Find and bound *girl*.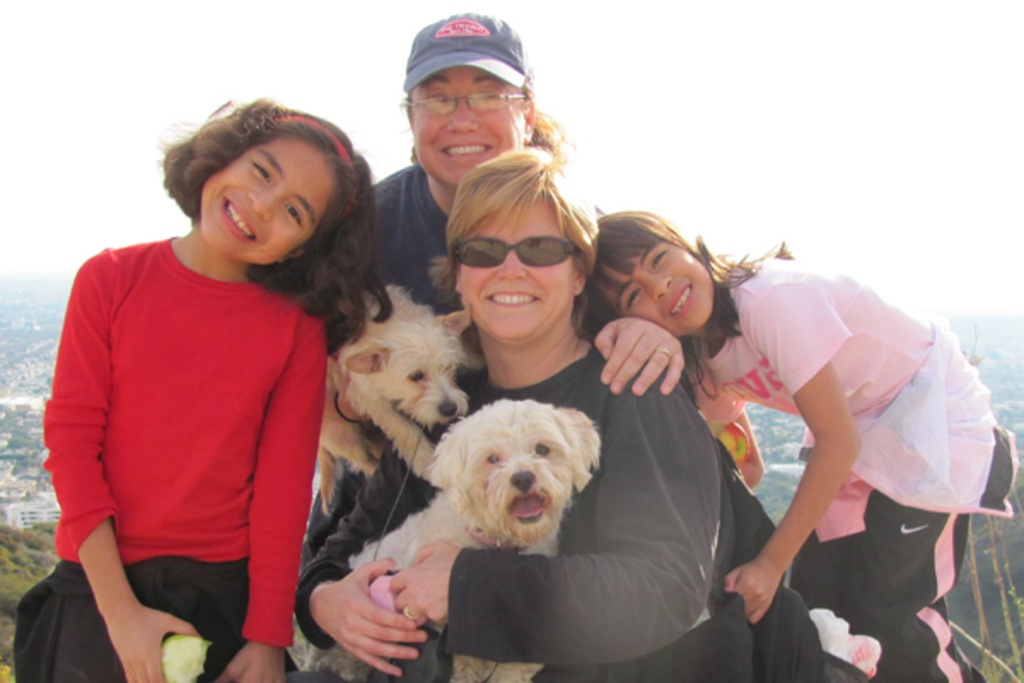
Bound: (x1=582, y1=201, x2=1019, y2=681).
